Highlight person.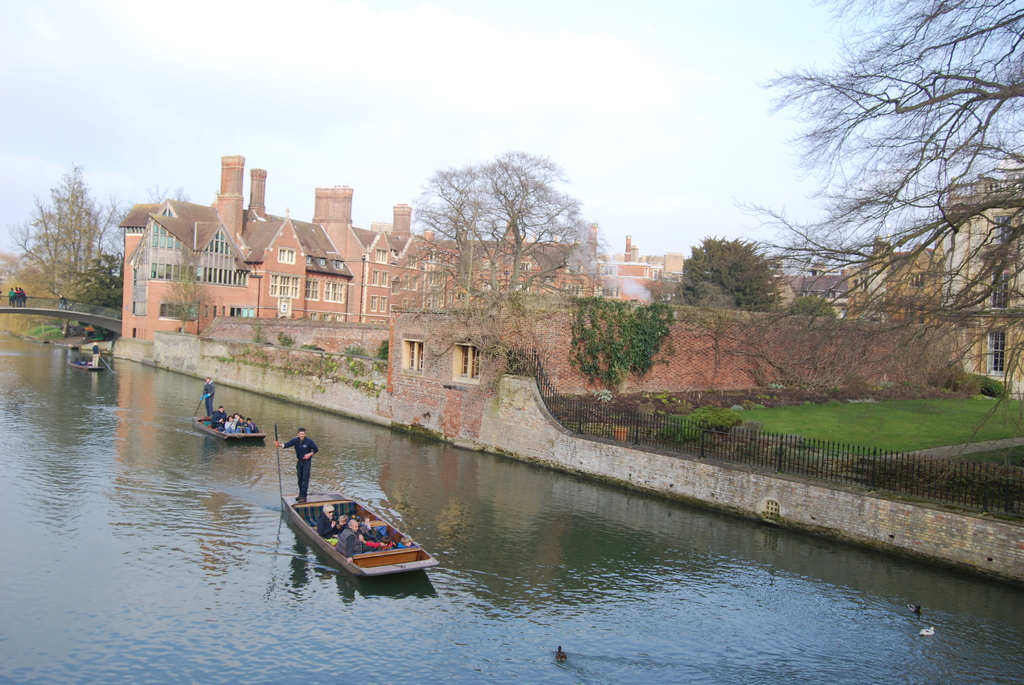
Highlighted region: 235/416/250/435.
